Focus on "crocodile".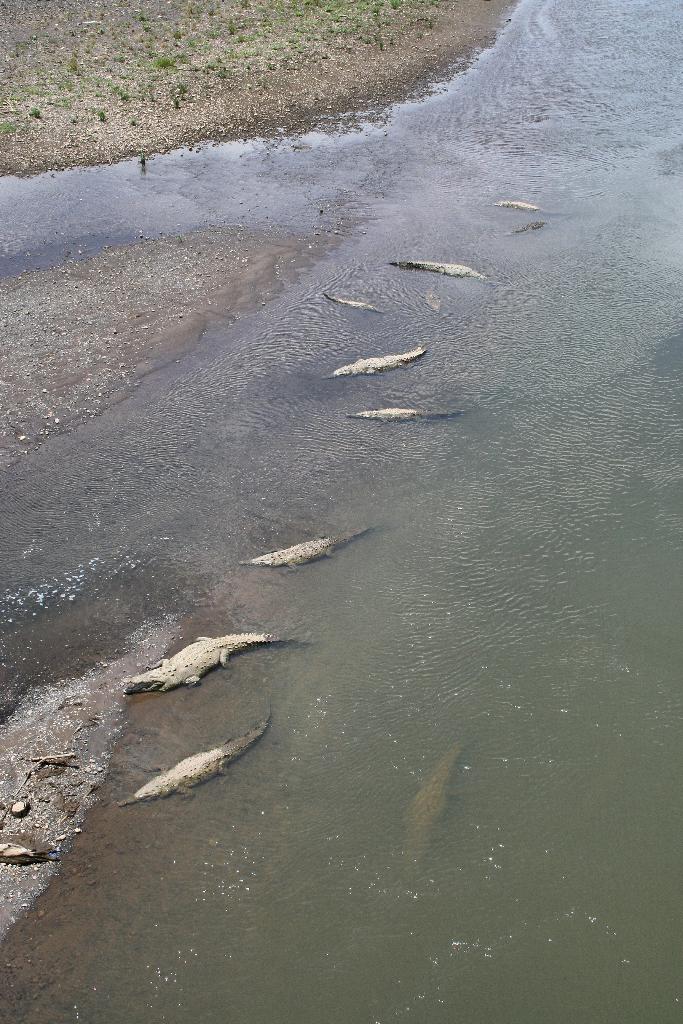
Focused at box=[322, 344, 425, 378].
